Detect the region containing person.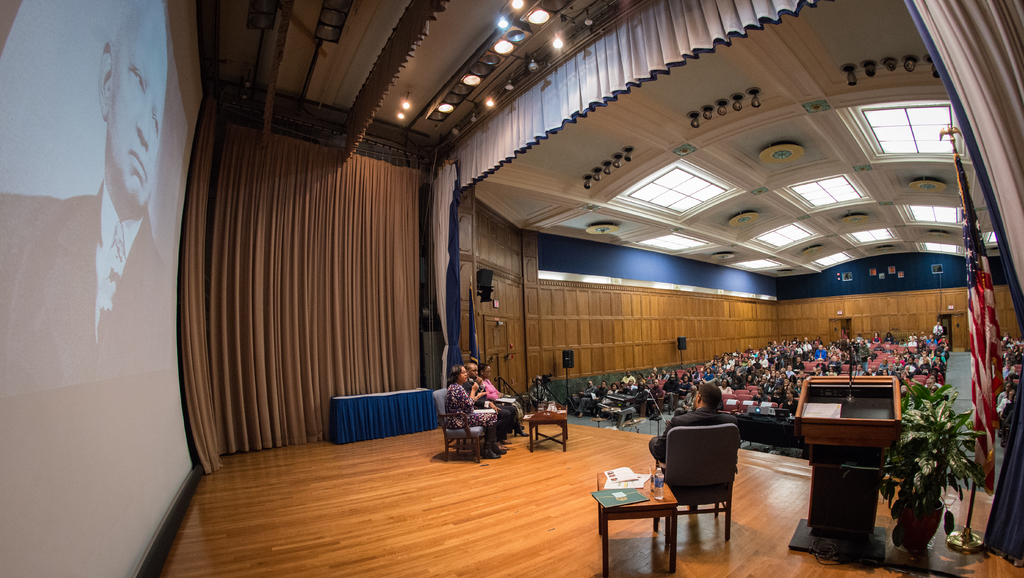
801, 333, 815, 361.
